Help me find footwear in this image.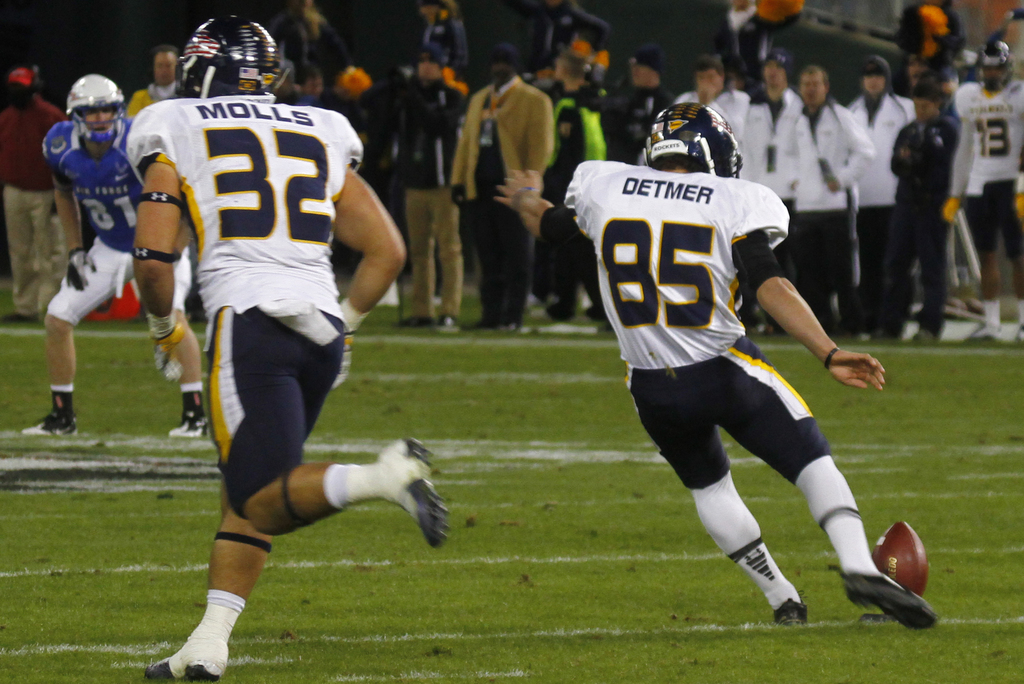
Found it: detection(778, 594, 813, 627).
